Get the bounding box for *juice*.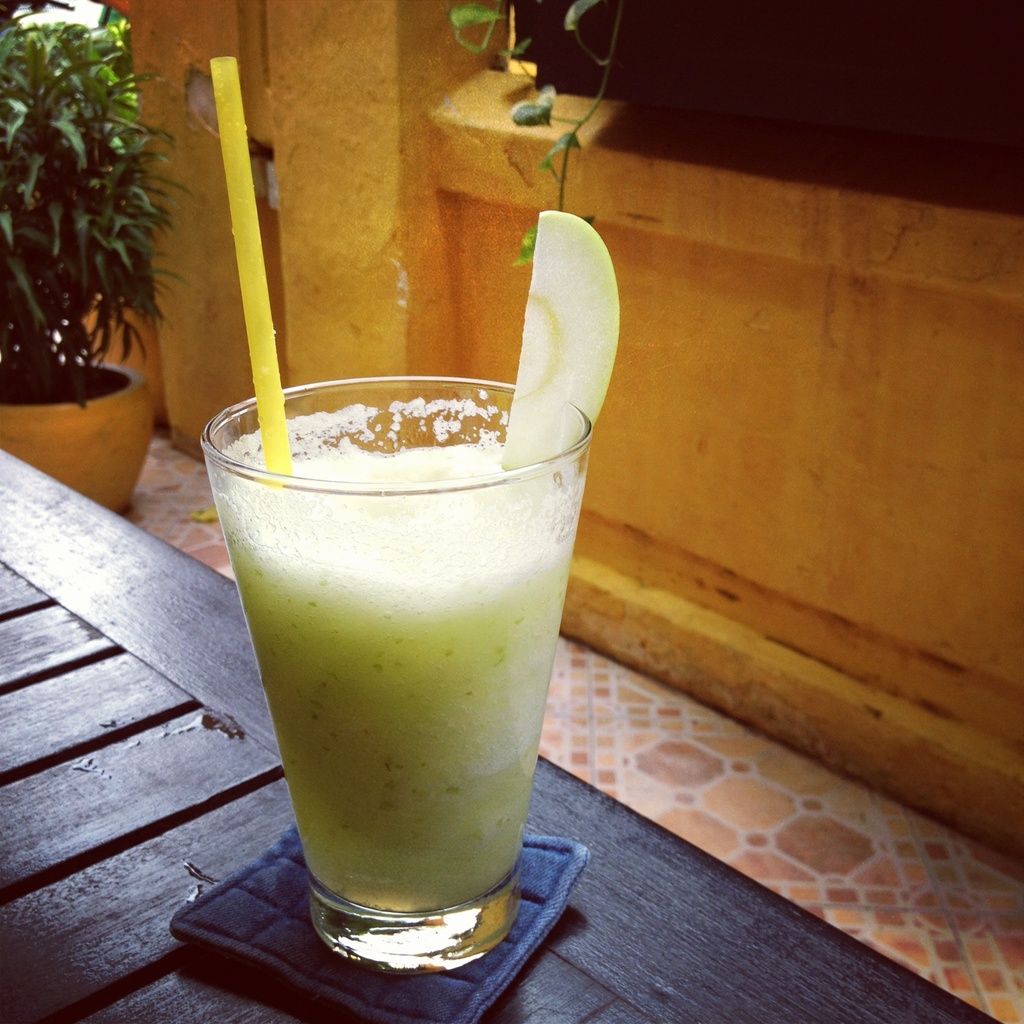
[213,420,586,978].
